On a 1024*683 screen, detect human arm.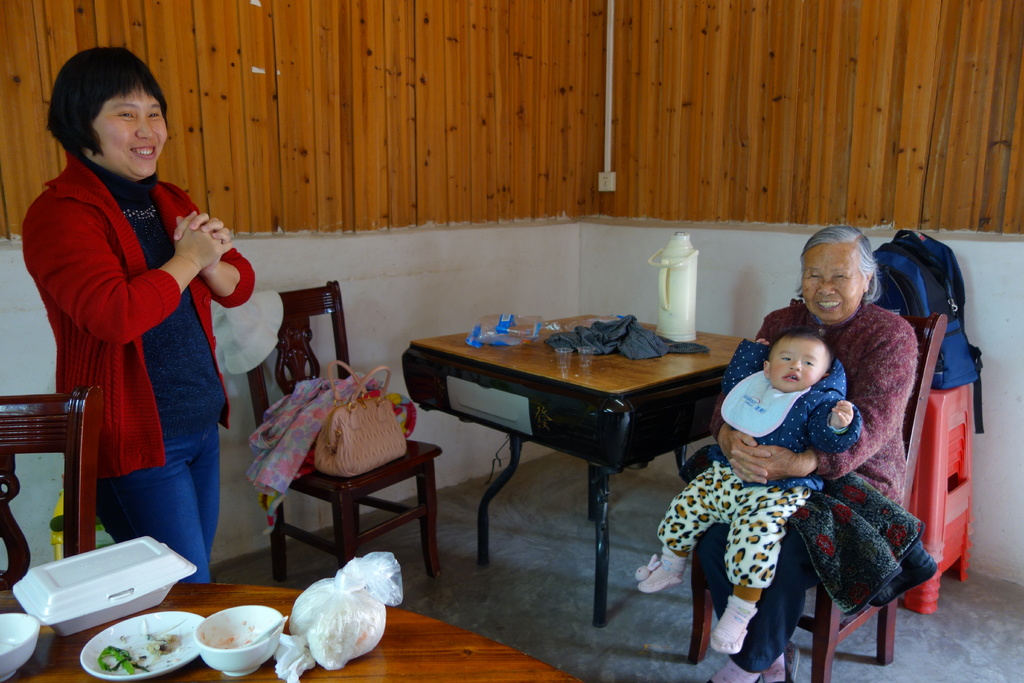
[x1=171, y1=207, x2=255, y2=306].
